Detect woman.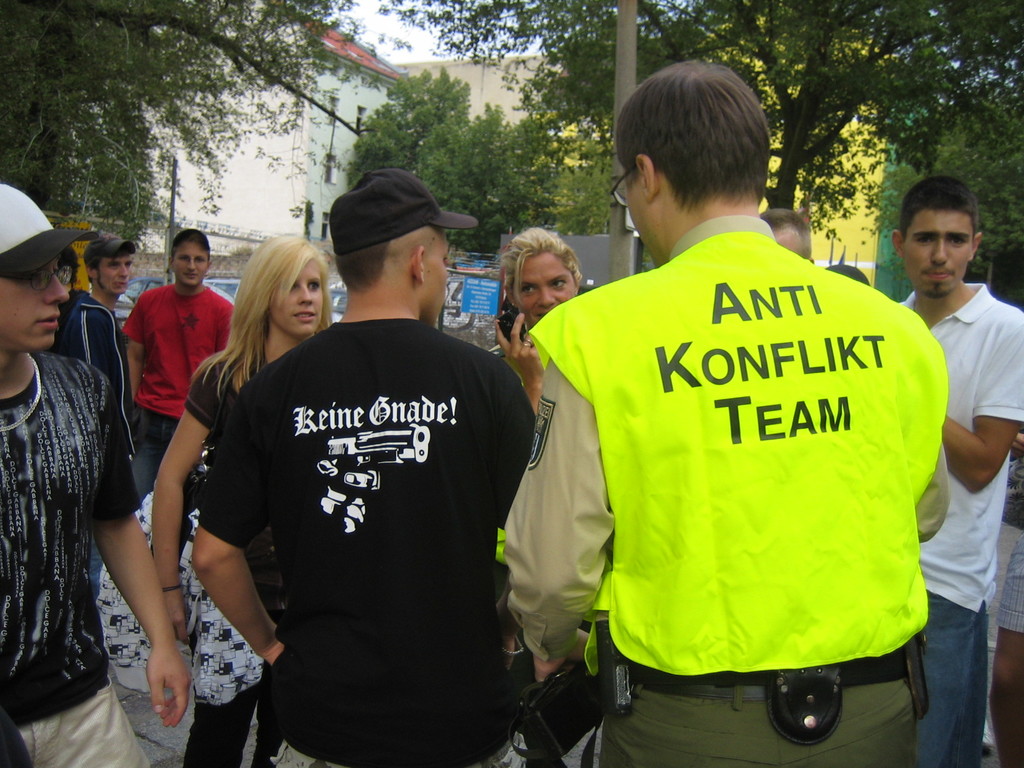
Detected at rect(150, 236, 334, 767).
